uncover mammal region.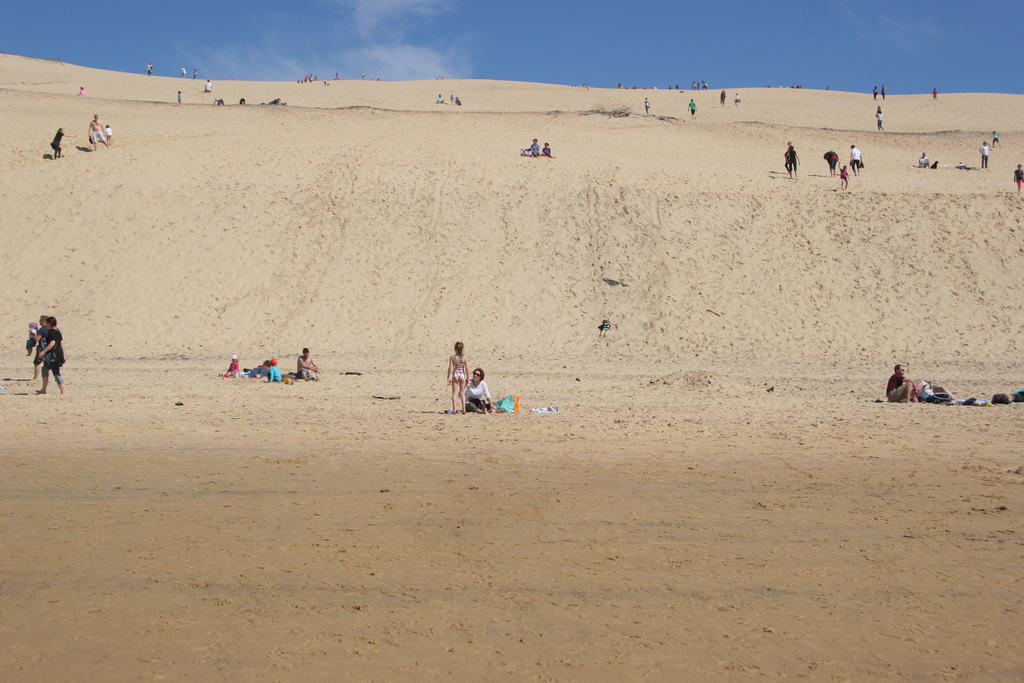
Uncovered: bbox=(244, 356, 269, 377).
